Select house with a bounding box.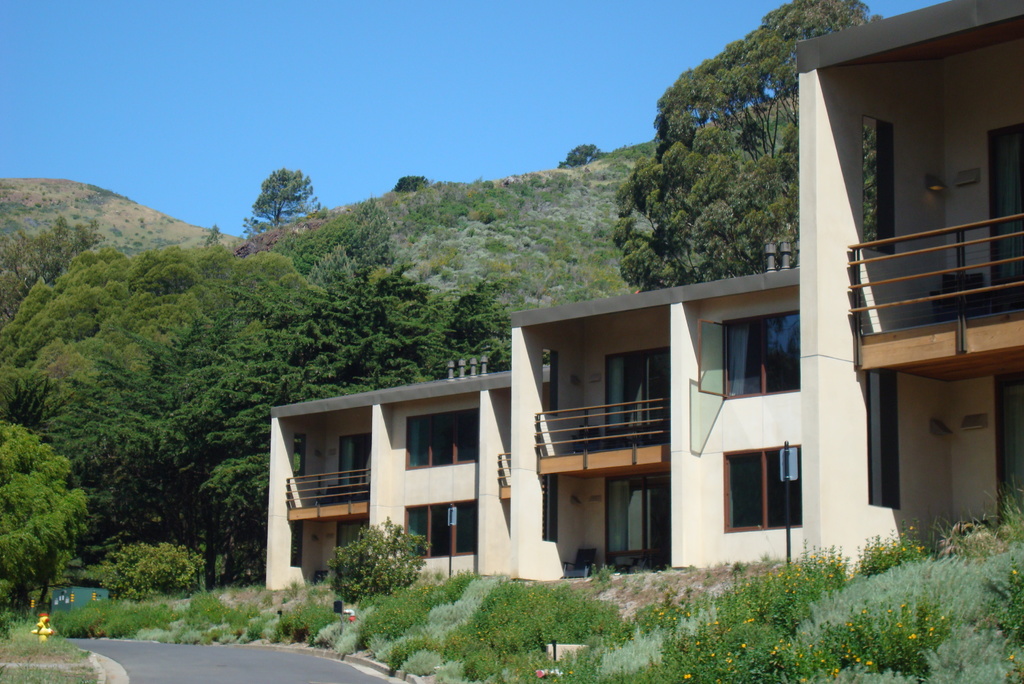
left=269, top=0, right=1023, bottom=591.
